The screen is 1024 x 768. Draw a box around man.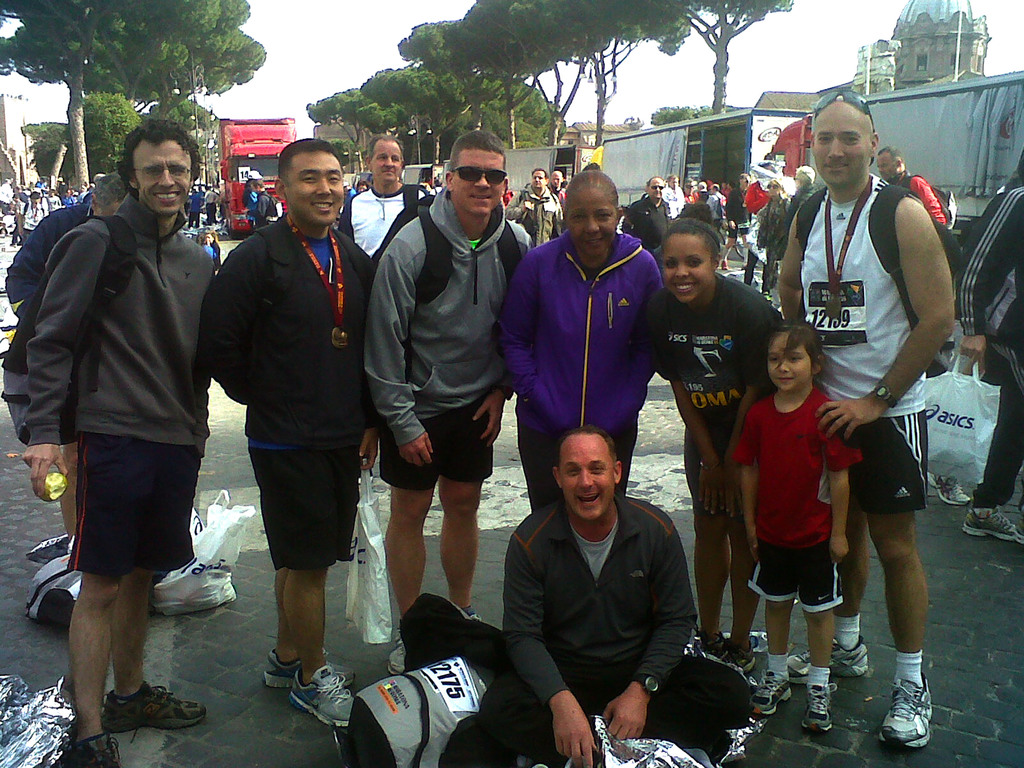
(left=664, top=174, right=682, bottom=217).
